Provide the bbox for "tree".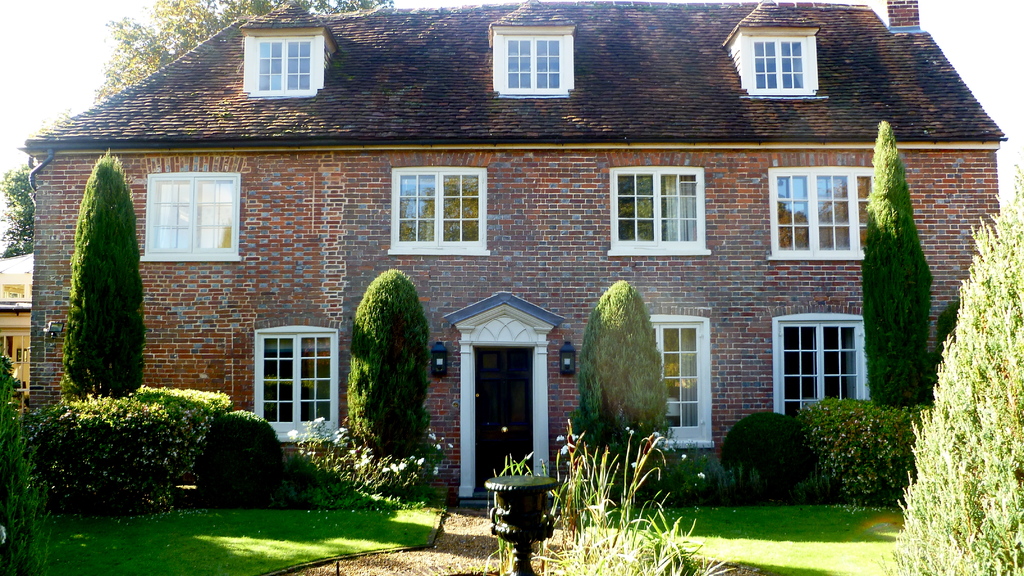
locate(572, 283, 669, 513).
